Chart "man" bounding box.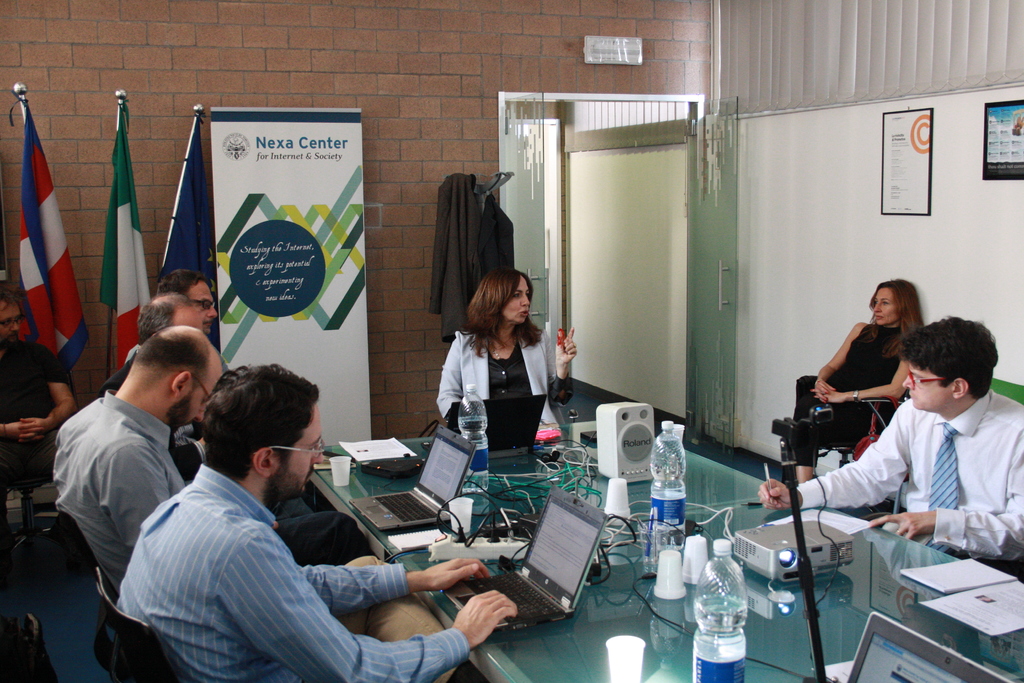
Charted: [left=49, top=325, right=220, bottom=592].
